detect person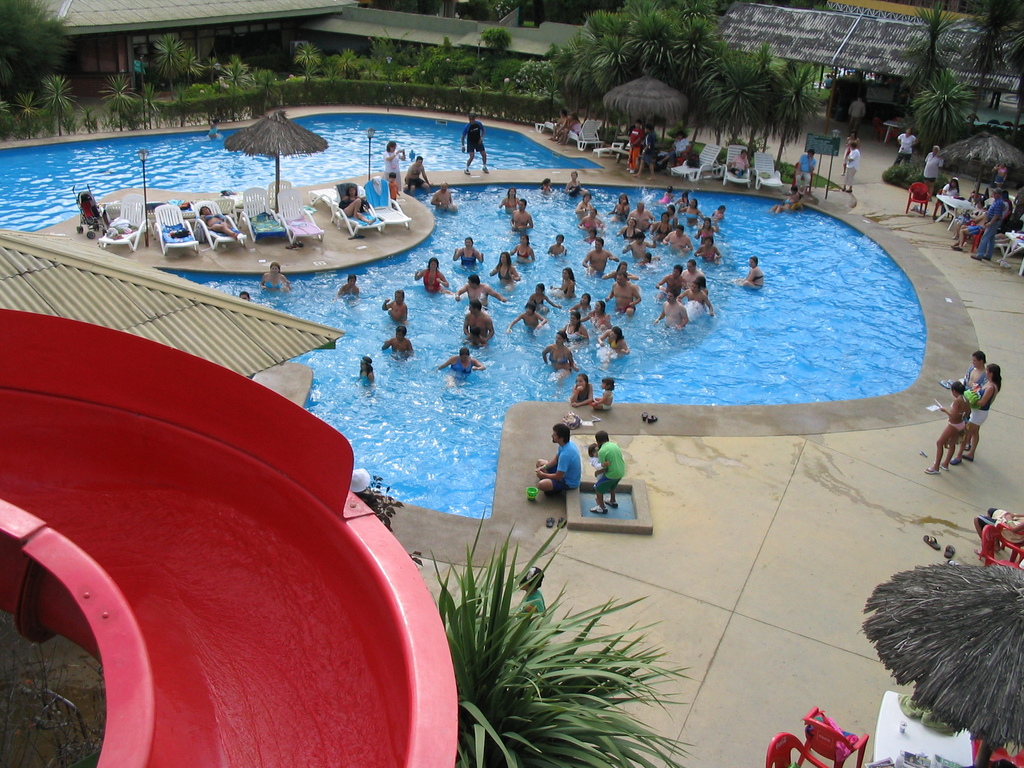
select_region(693, 260, 705, 291)
